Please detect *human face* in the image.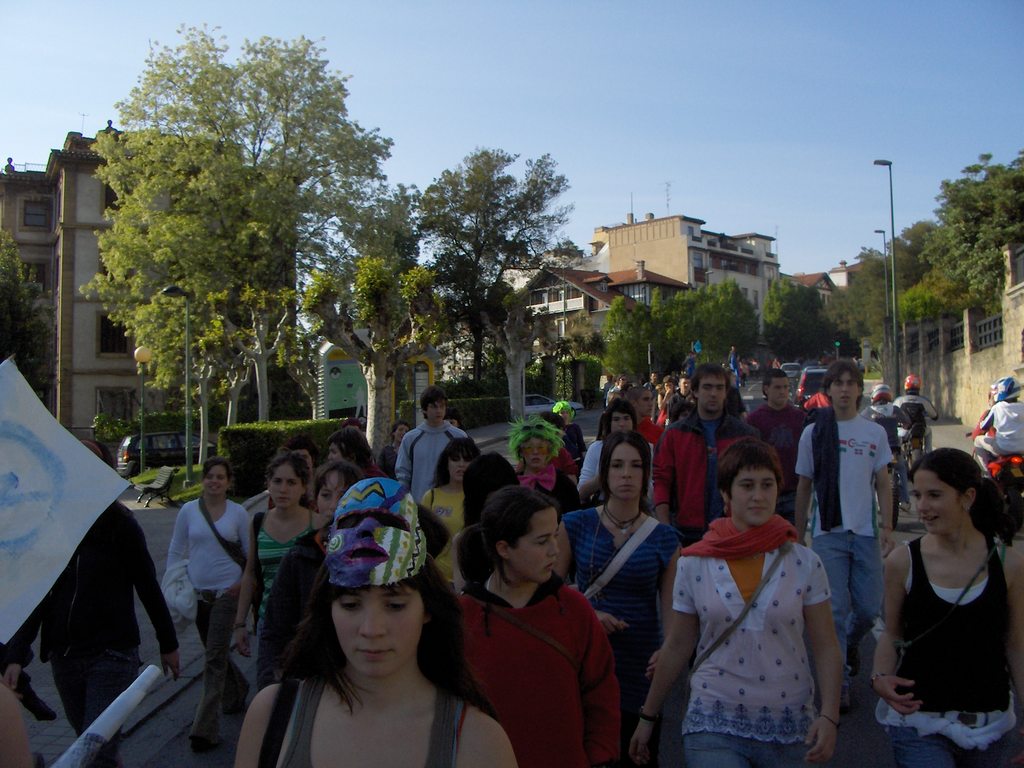
locate(638, 390, 653, 415).
